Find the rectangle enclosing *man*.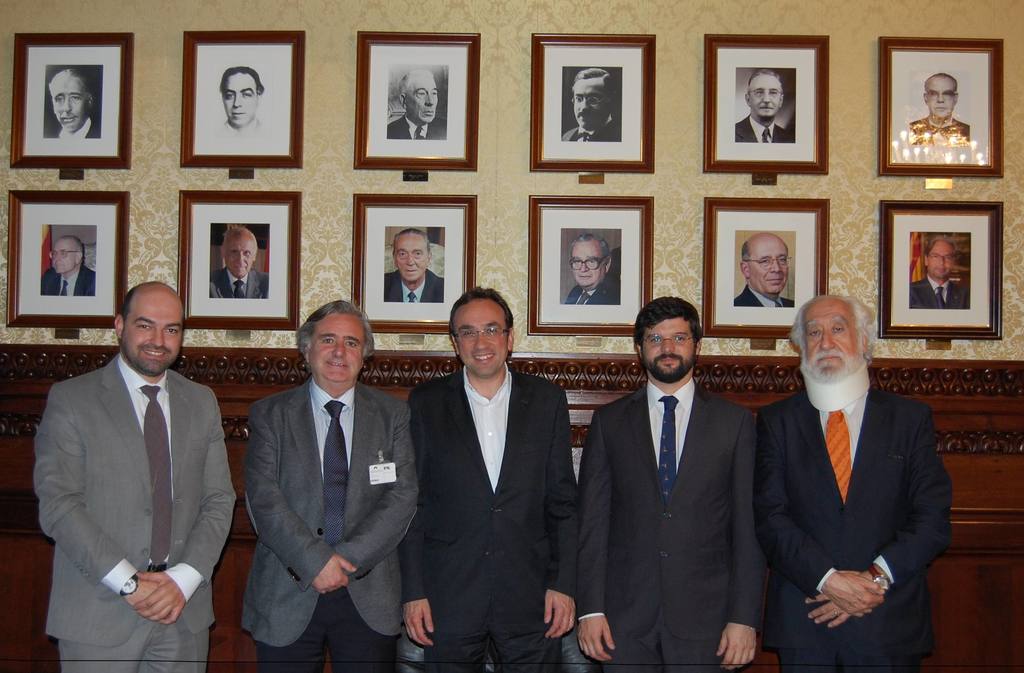
<bbox>211, 224, 268, 300</bbox>.
